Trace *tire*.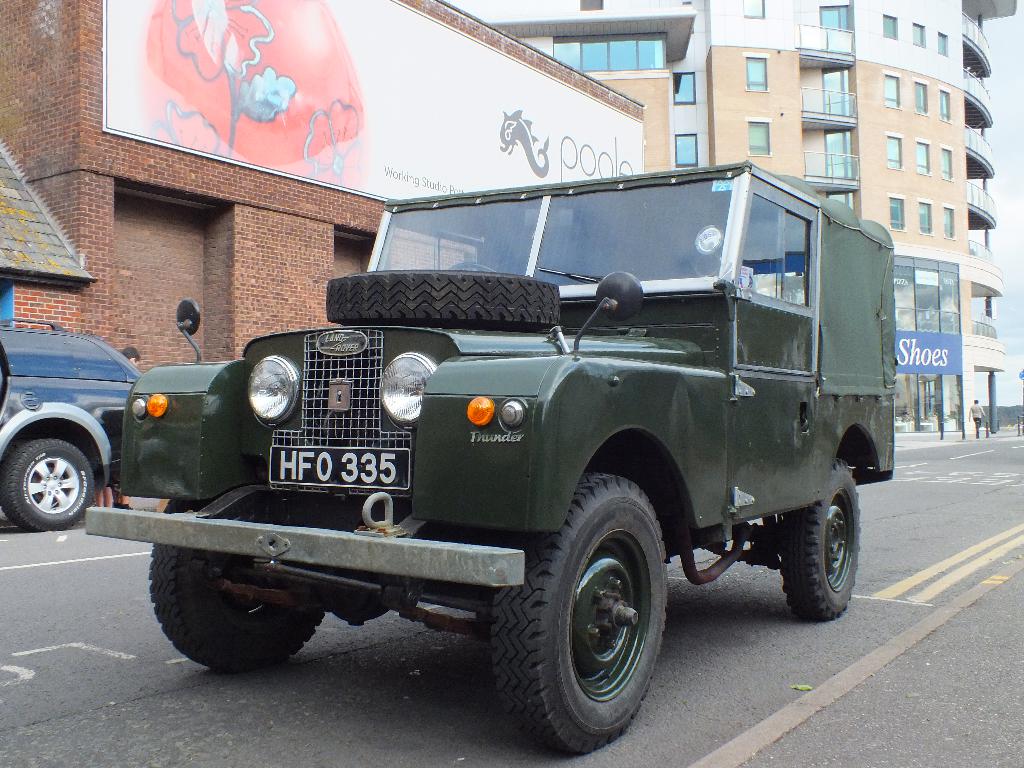
Traced to left=0, top=437, right=94, bottom=531.
